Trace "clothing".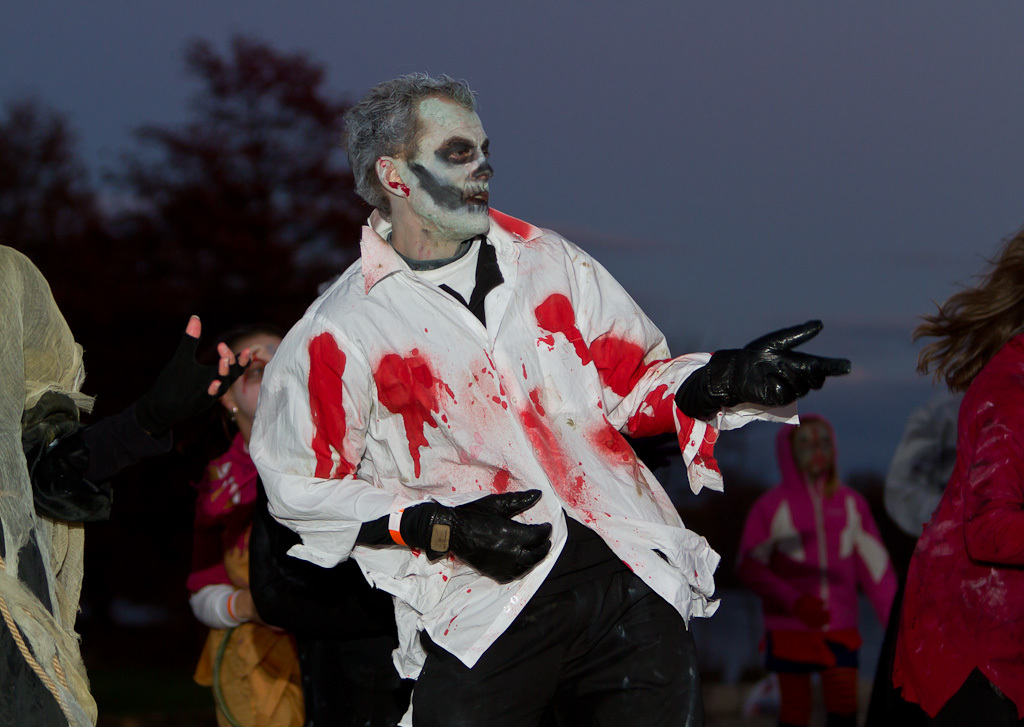
Traced to rect(0, 247, 112, 726).
